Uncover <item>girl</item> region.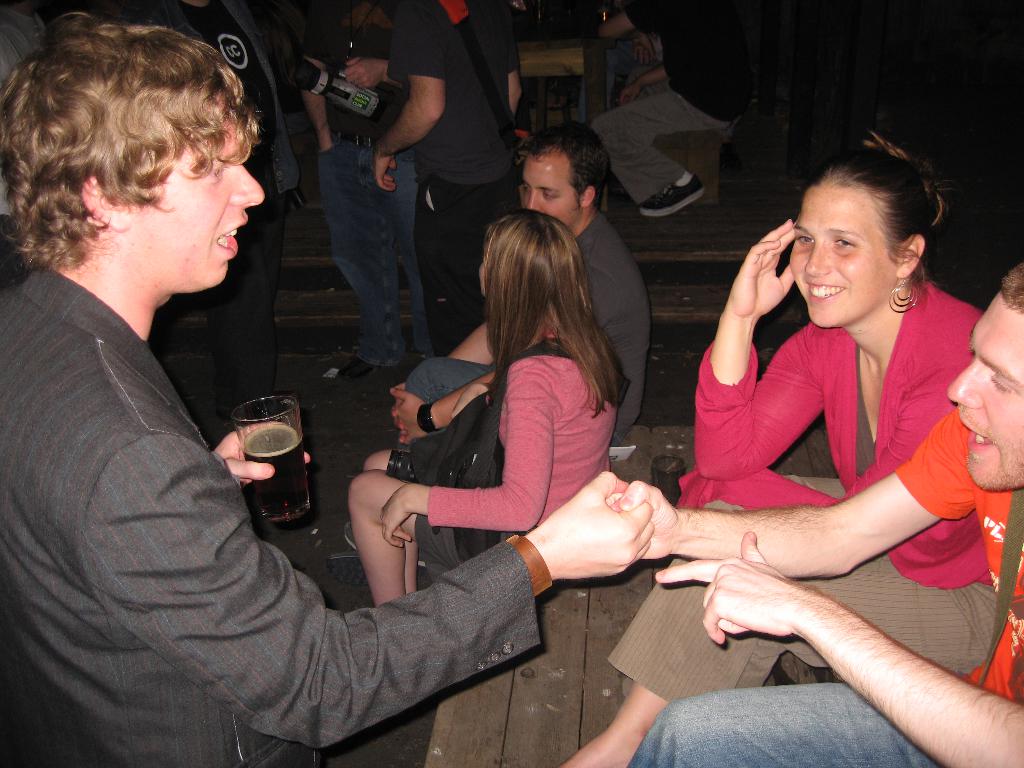
Uncovered: region(345, 209, 634, 605).
